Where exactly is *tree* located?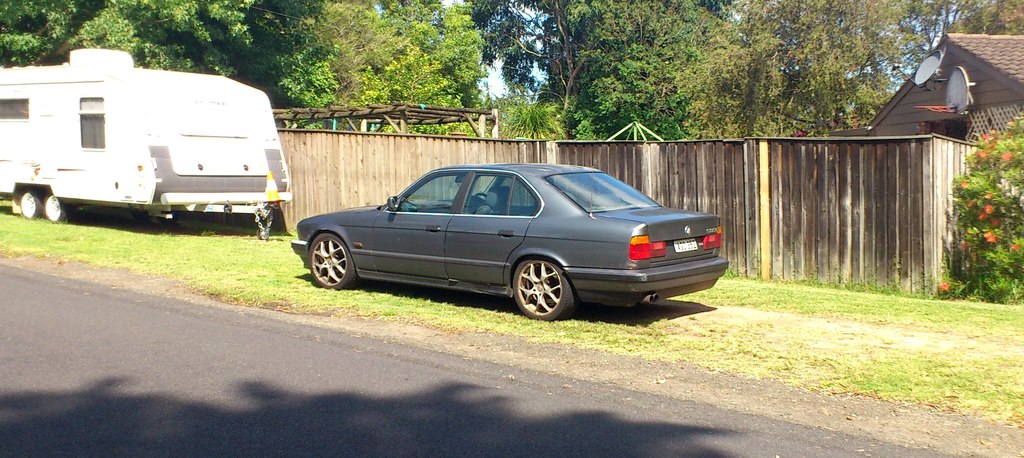
Its bounding box is (x1=940, y1=122, x2=1023, y2=289).
